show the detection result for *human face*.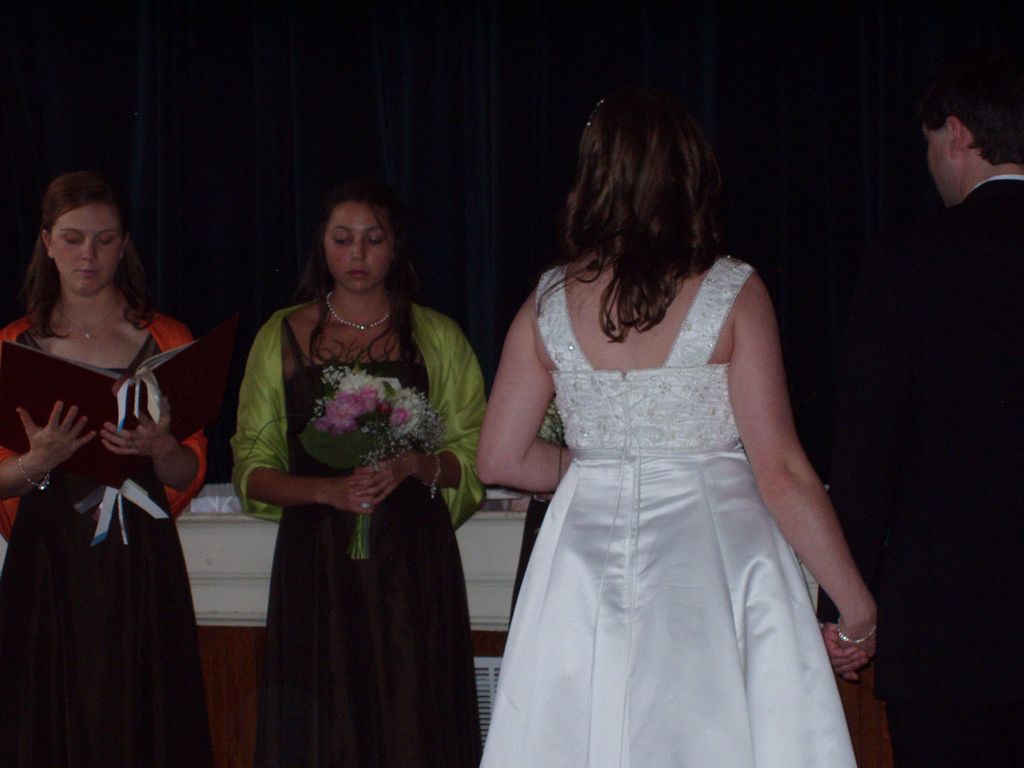
bbox=(58, 205, 124, 294).
